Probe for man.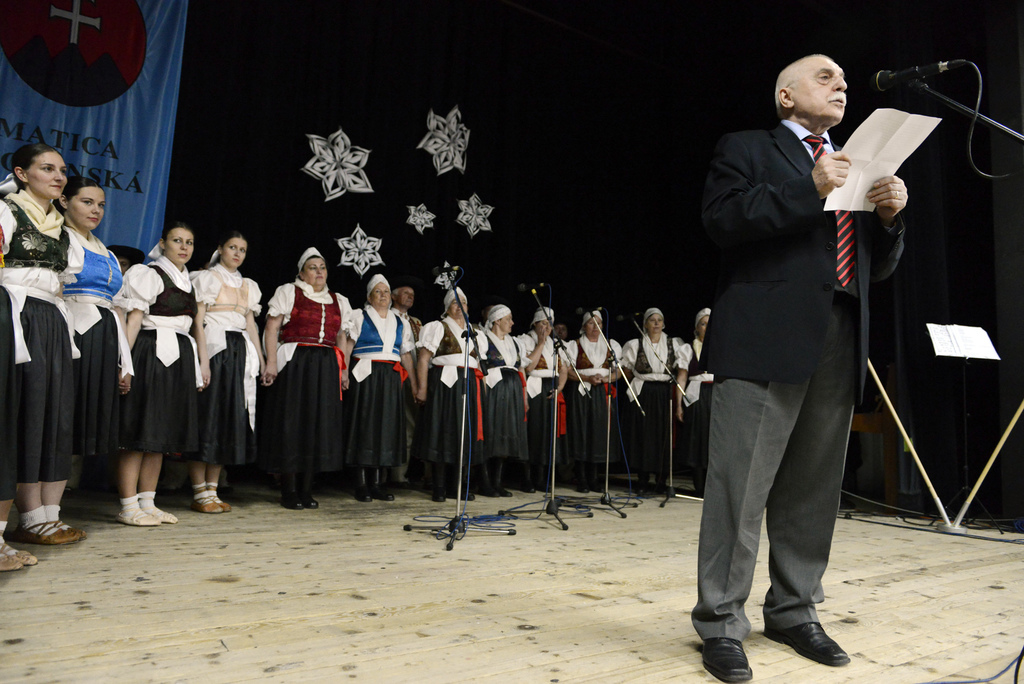
Probe result: [left=388, top=281, right=425, bottom=485].
